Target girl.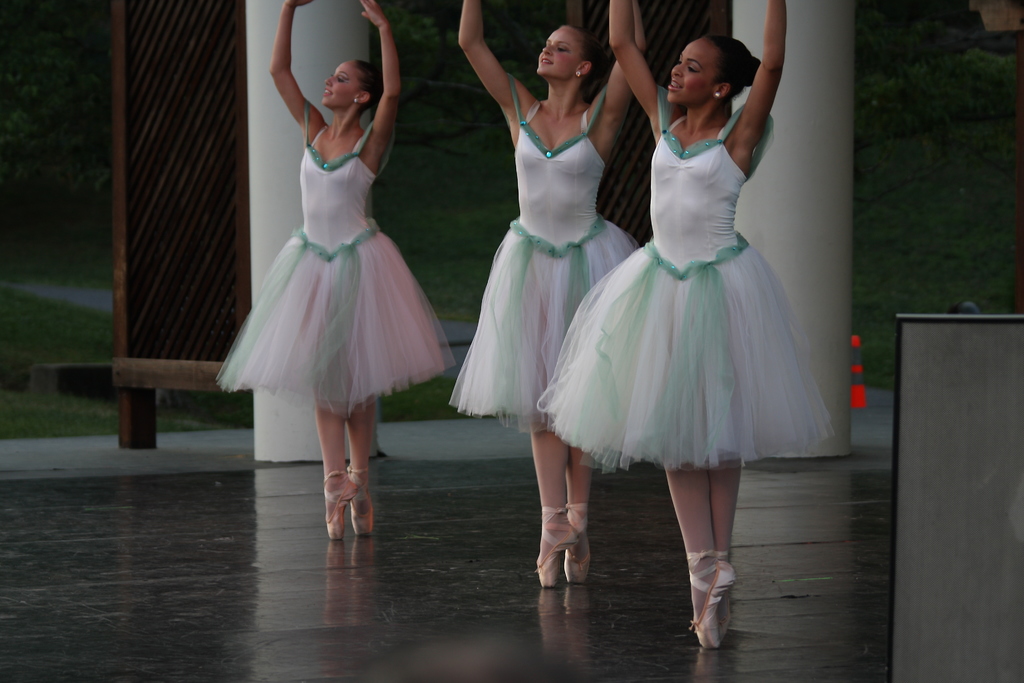
Target region: {"x1": 438, "y1": 0, "x2": 662, "y2": 595}.
